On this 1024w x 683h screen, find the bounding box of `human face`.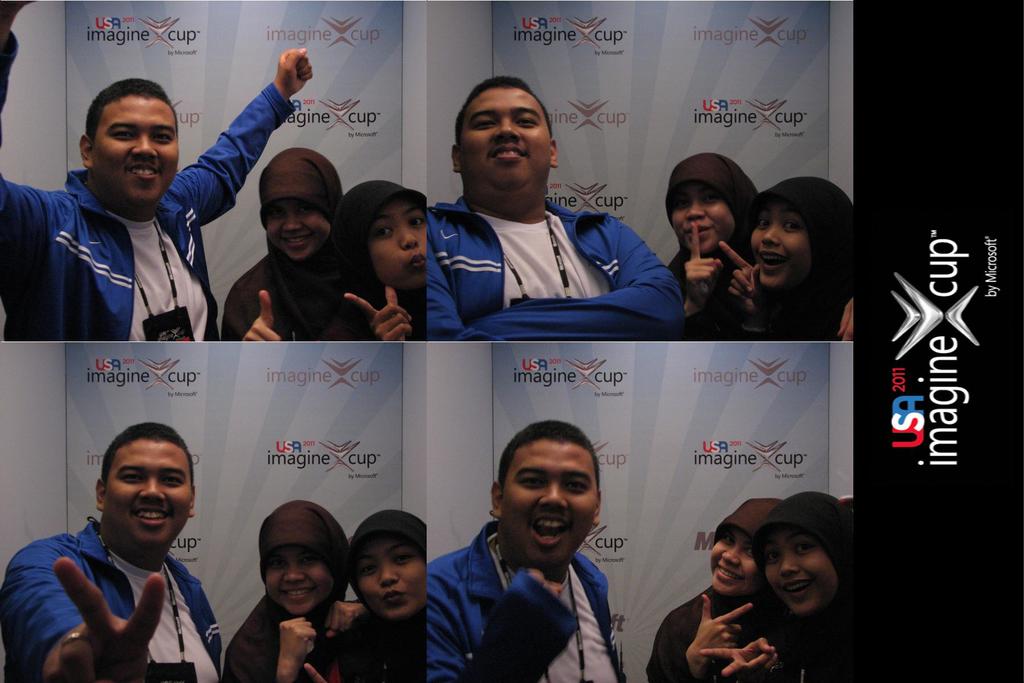
Bounding box: 261,539,335,613.
